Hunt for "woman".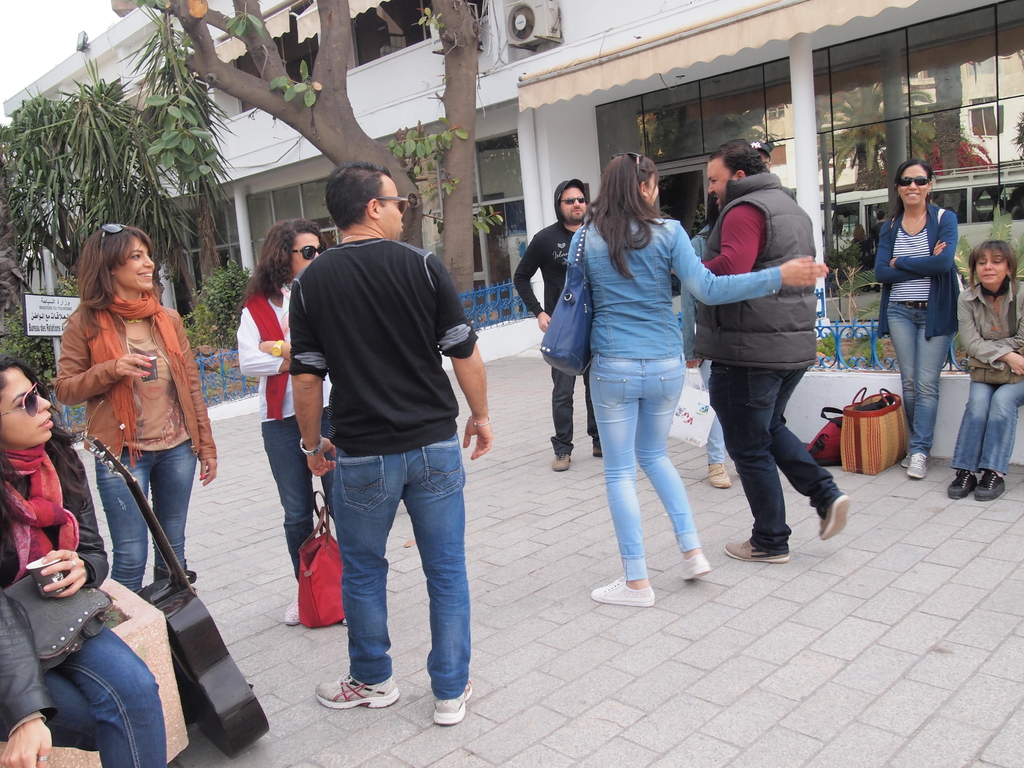
Hunted down at 0 351 169 767.
